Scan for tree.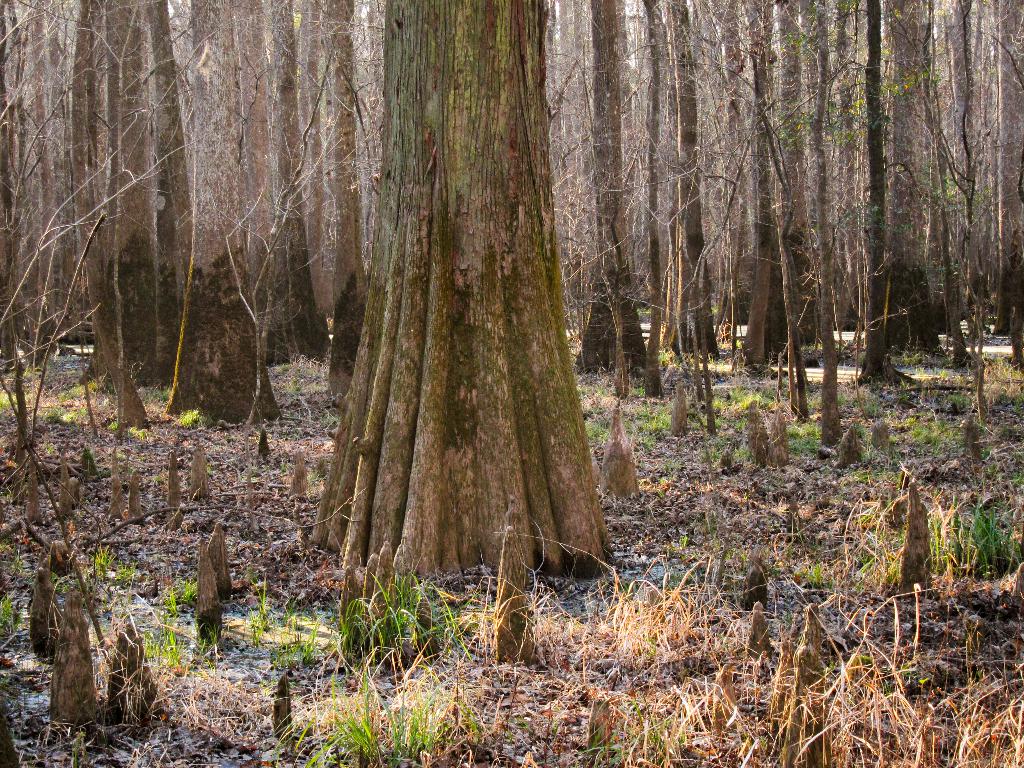
Scan result: box=[319, 95, 634, 590].
